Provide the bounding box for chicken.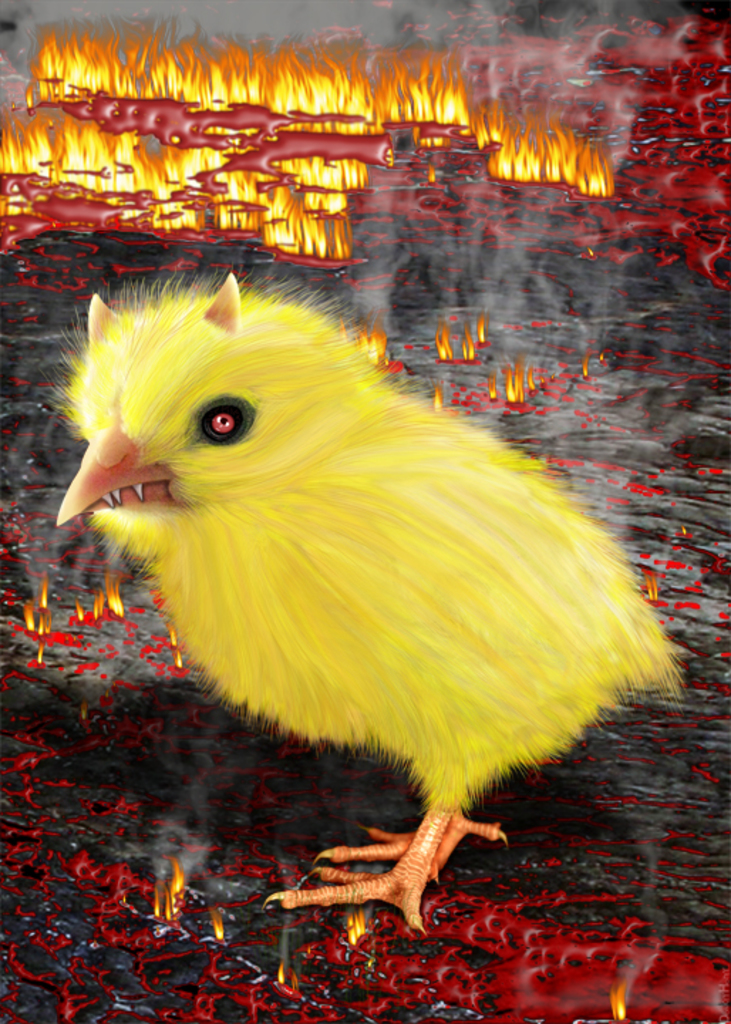
rect(47, 269, 647, 920).
